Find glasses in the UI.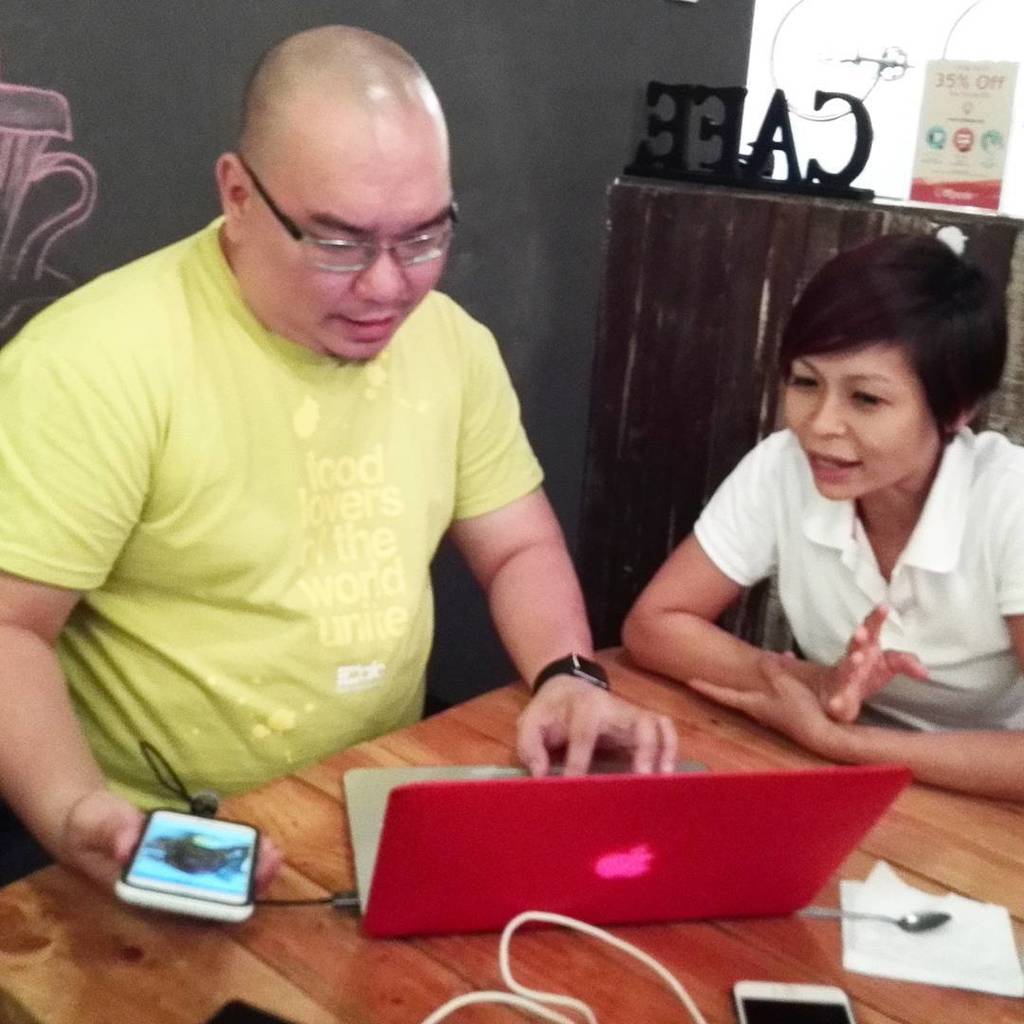
UI element at [243, 182, 448, 261].
